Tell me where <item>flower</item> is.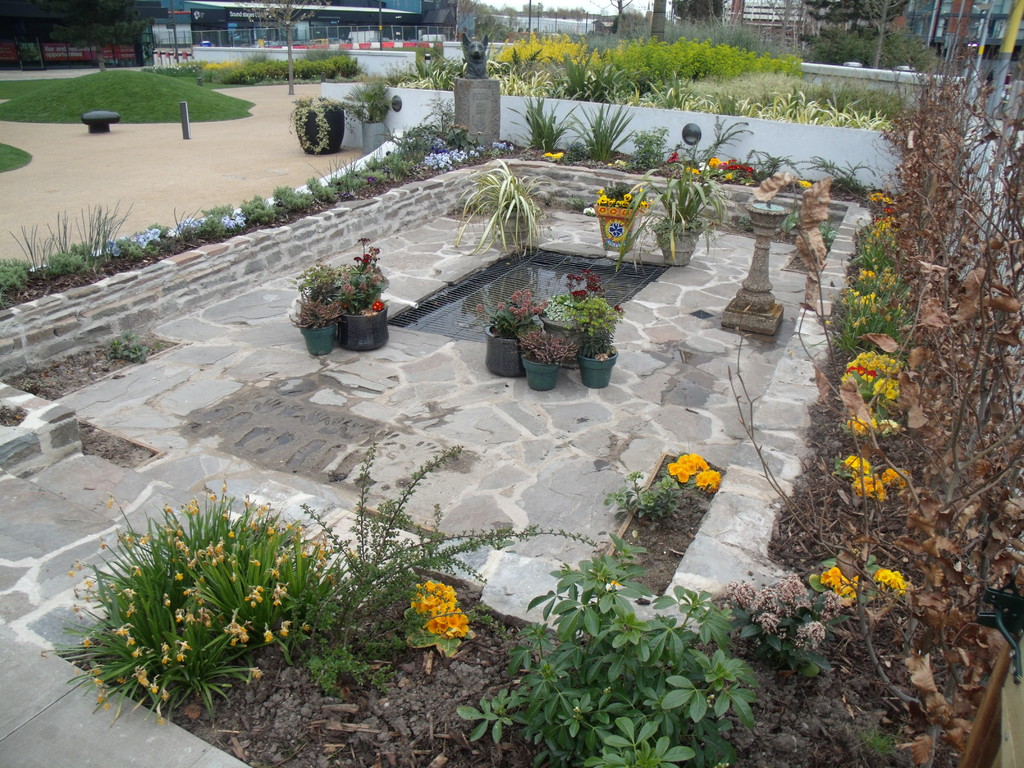
<item>flower</item> is at 666/450/717/488.
